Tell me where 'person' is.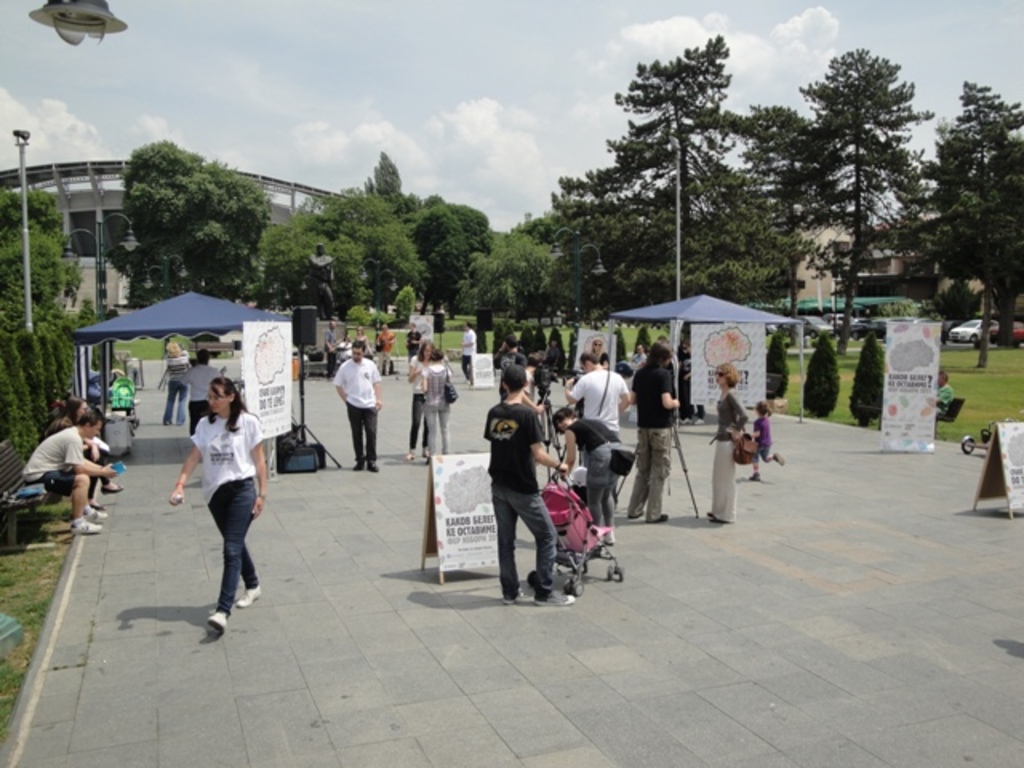
'person' is at 746,395,789,483.
